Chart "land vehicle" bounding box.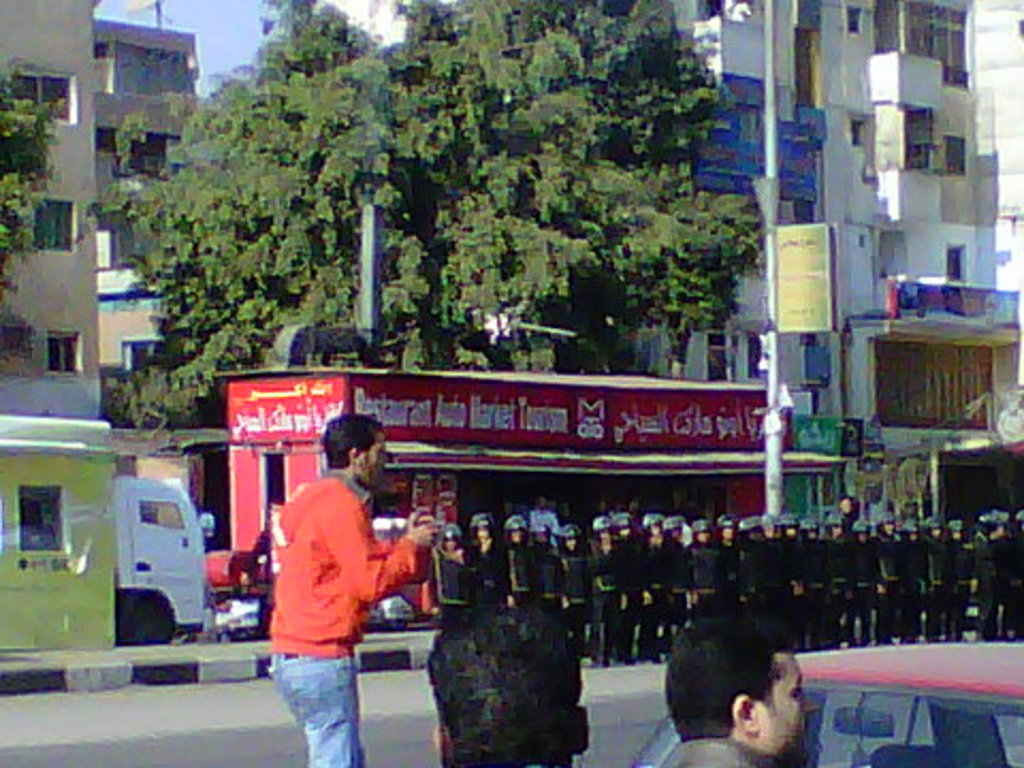
Charted: l=629, t=629, r=1022, b=766.
